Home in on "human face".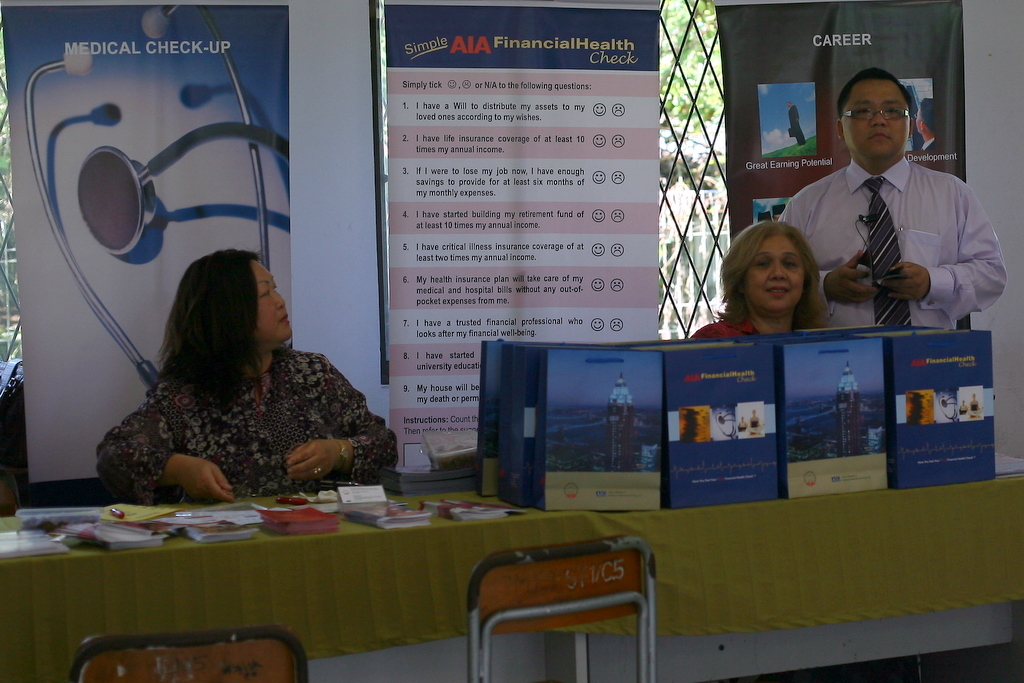
Homed in at BBox(748, 240, 803, 312).
